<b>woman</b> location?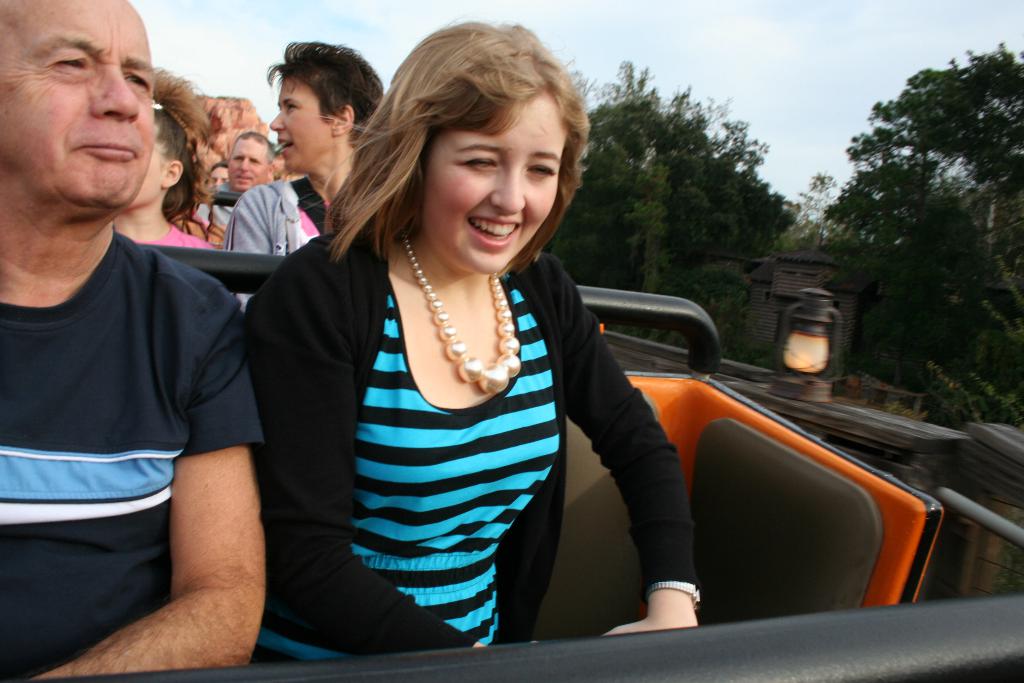
bbox(239, 51, 695, 650)
